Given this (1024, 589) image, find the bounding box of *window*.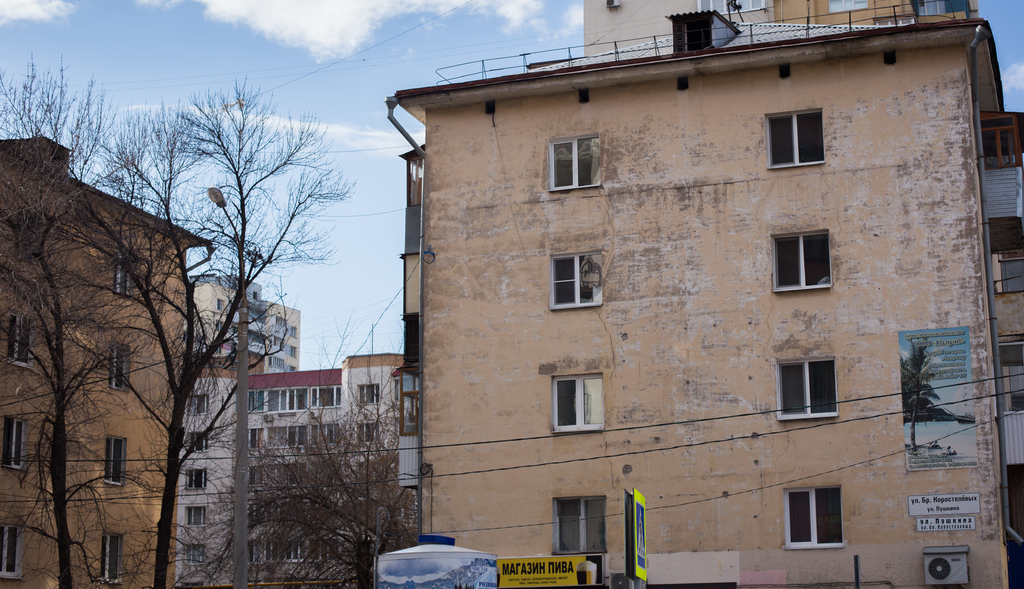
locate(3, 313, 33, 368).
